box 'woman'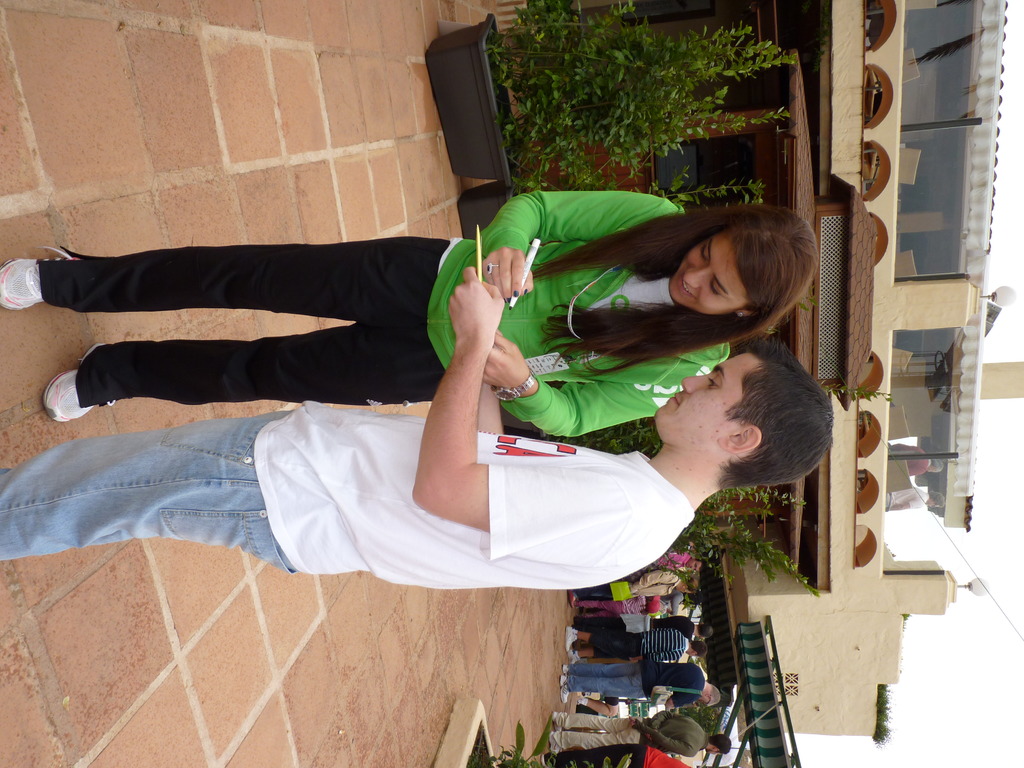
(x1=0, y1=182, x2=818, y2=436)
